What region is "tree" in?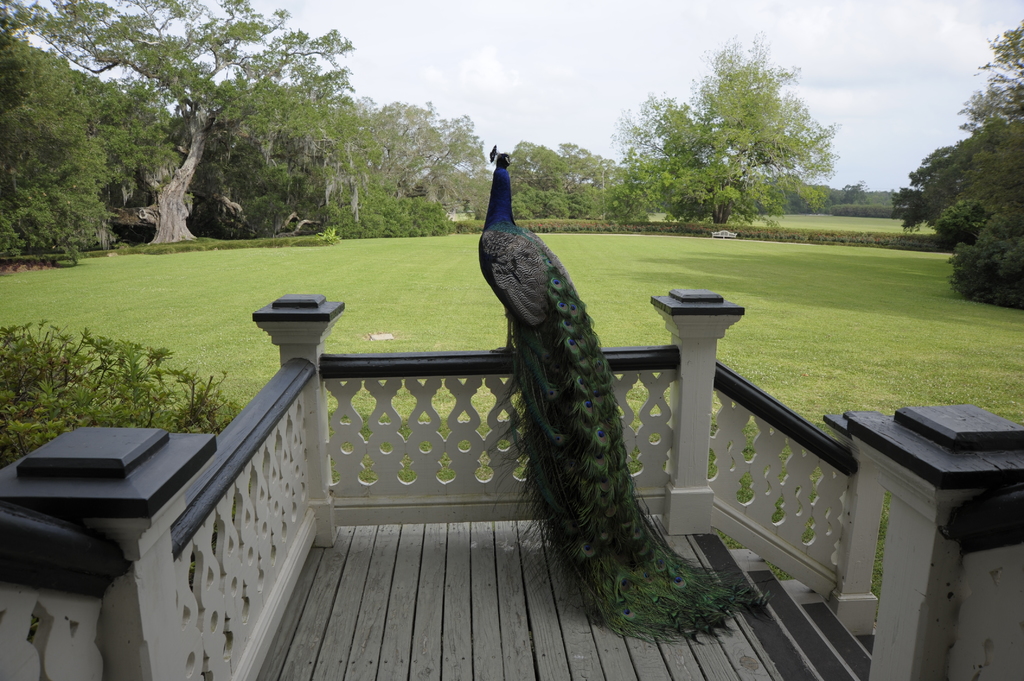
left=611, top=28, right=833, bottom=223.
